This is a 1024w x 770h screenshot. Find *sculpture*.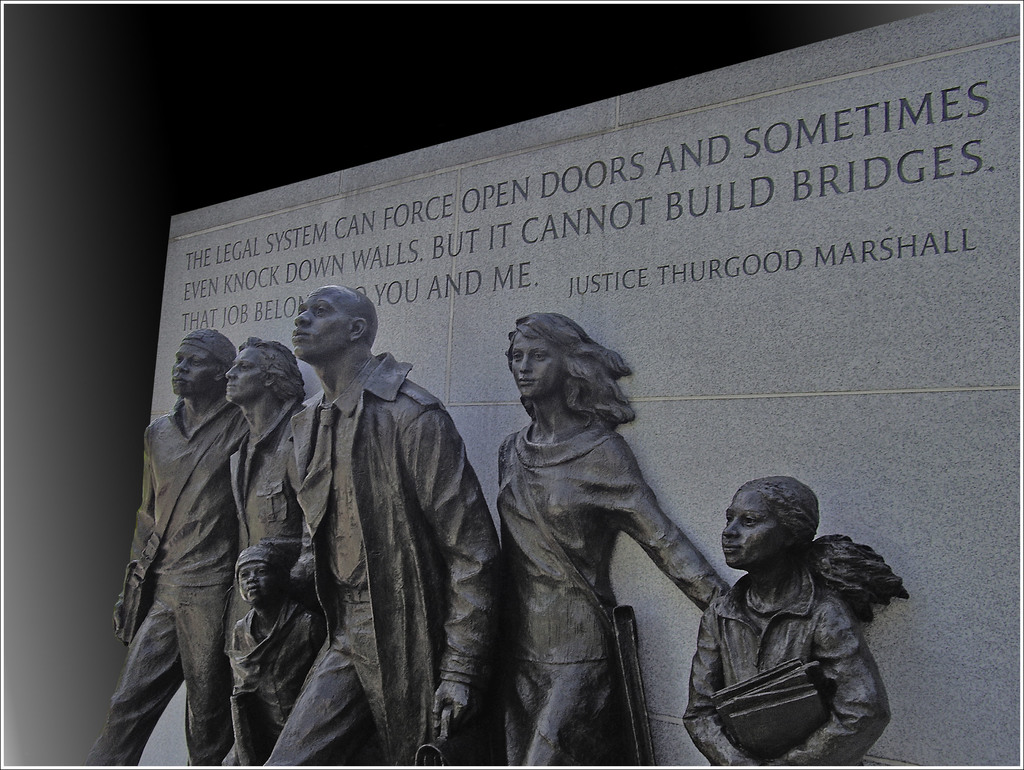
Bounding box: box=[458, 320, 742, 769].
